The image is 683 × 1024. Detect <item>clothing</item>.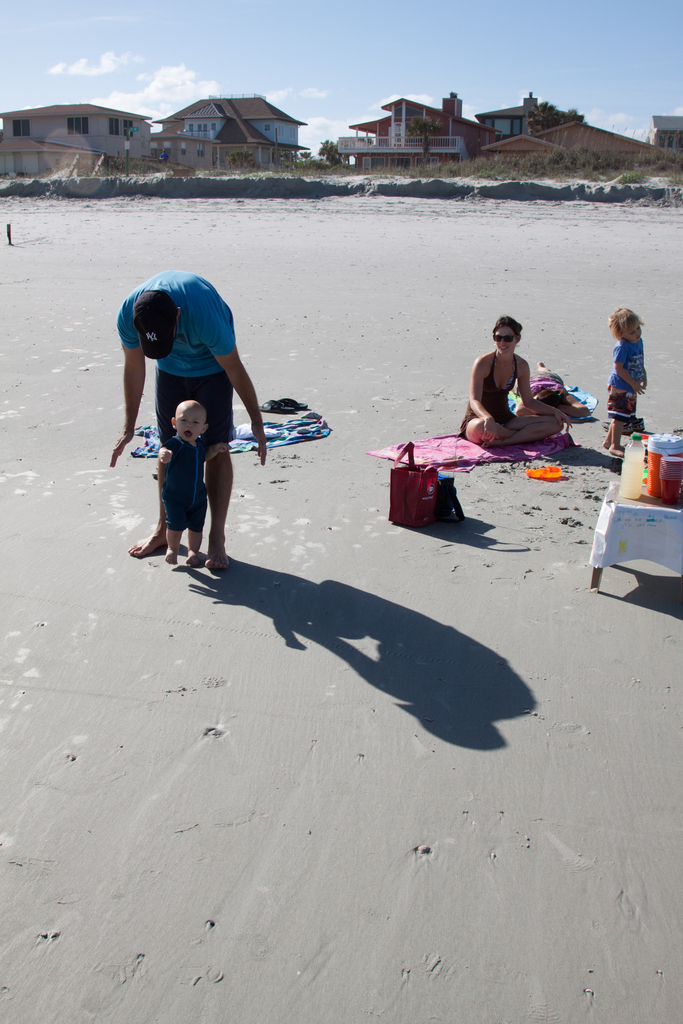
Detection: BBox(96, 266, 242, 472).
